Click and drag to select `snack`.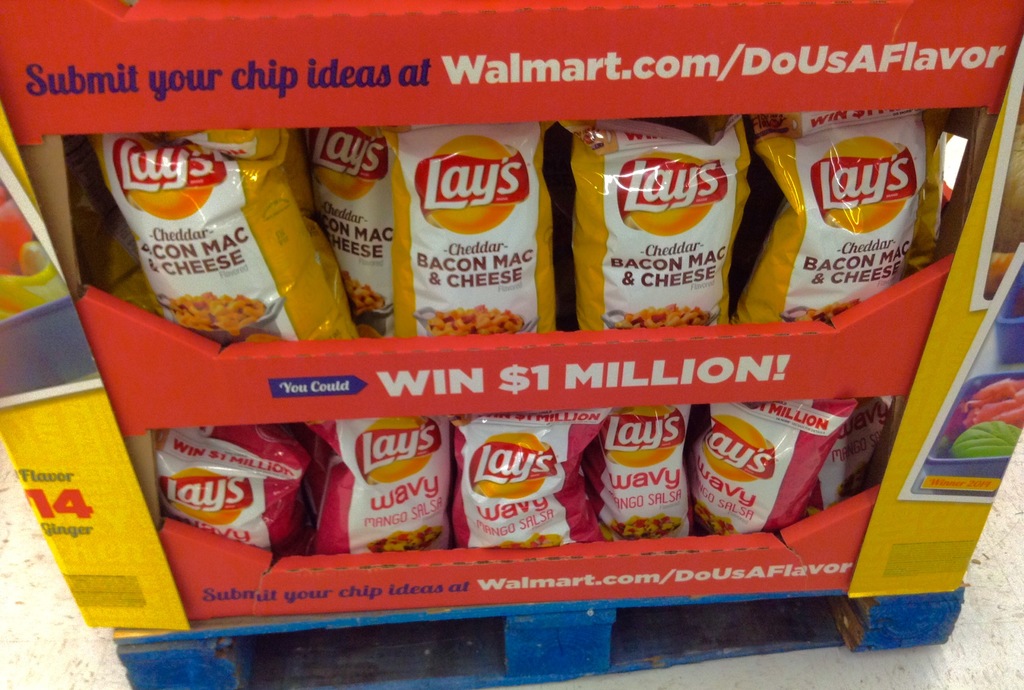
Selection: x1=609, y1=513, x2=680, y2=546.
